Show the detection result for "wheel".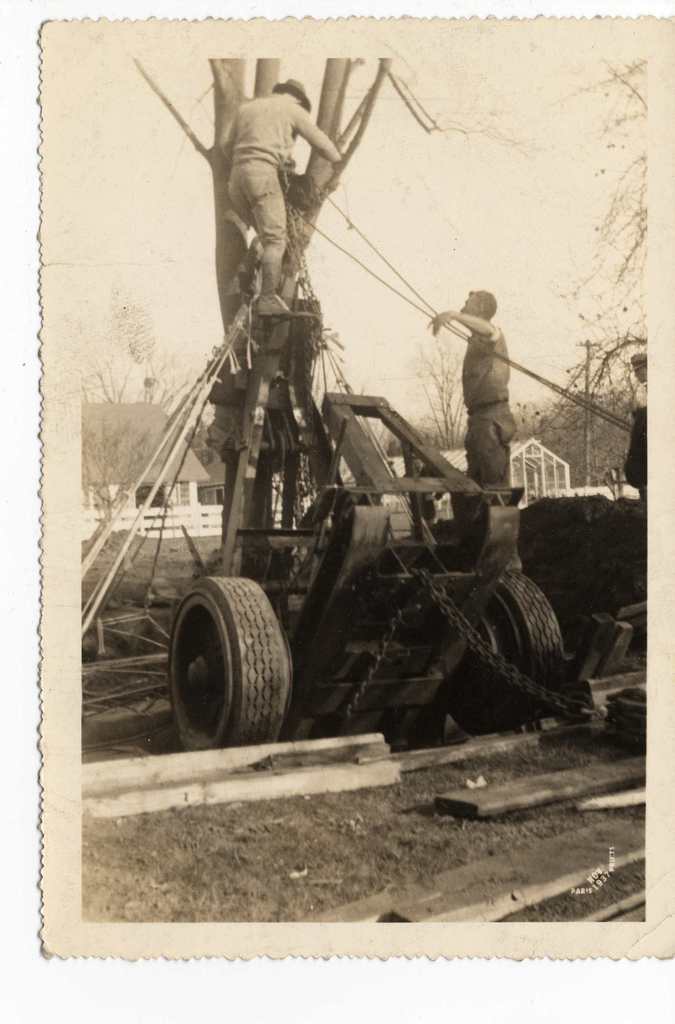
{"x1": 441, "y1": 570, "x2": 569, "y2": 734}.
